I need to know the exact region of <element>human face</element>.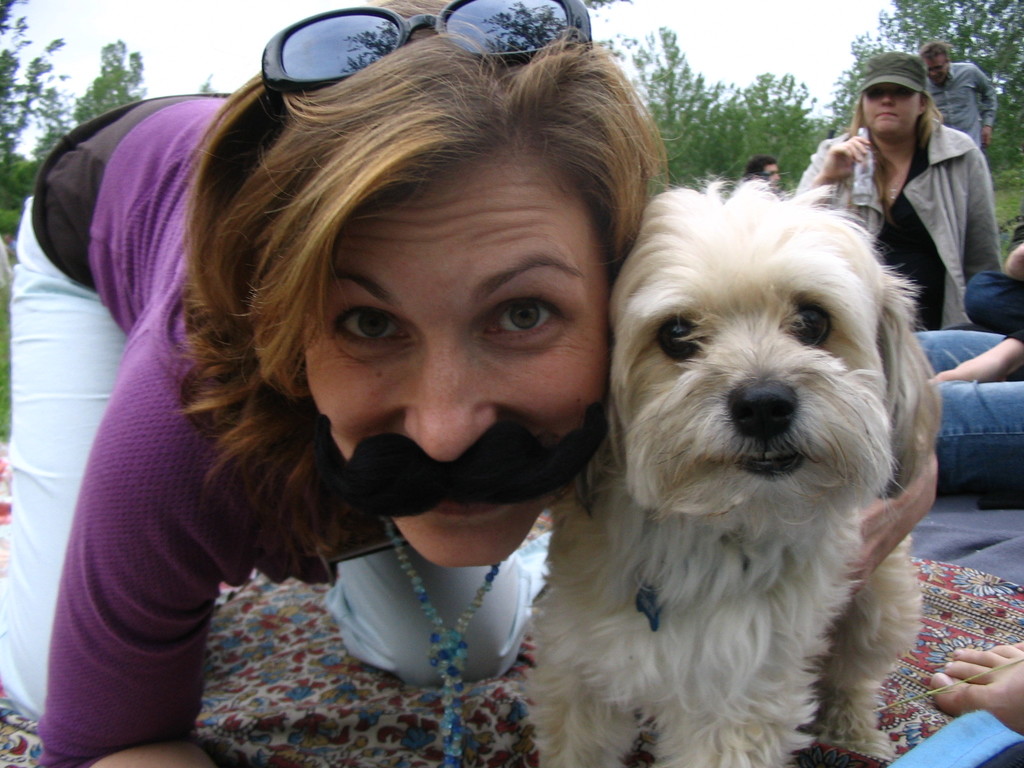
Region: region(304, 176, 608, 566).
